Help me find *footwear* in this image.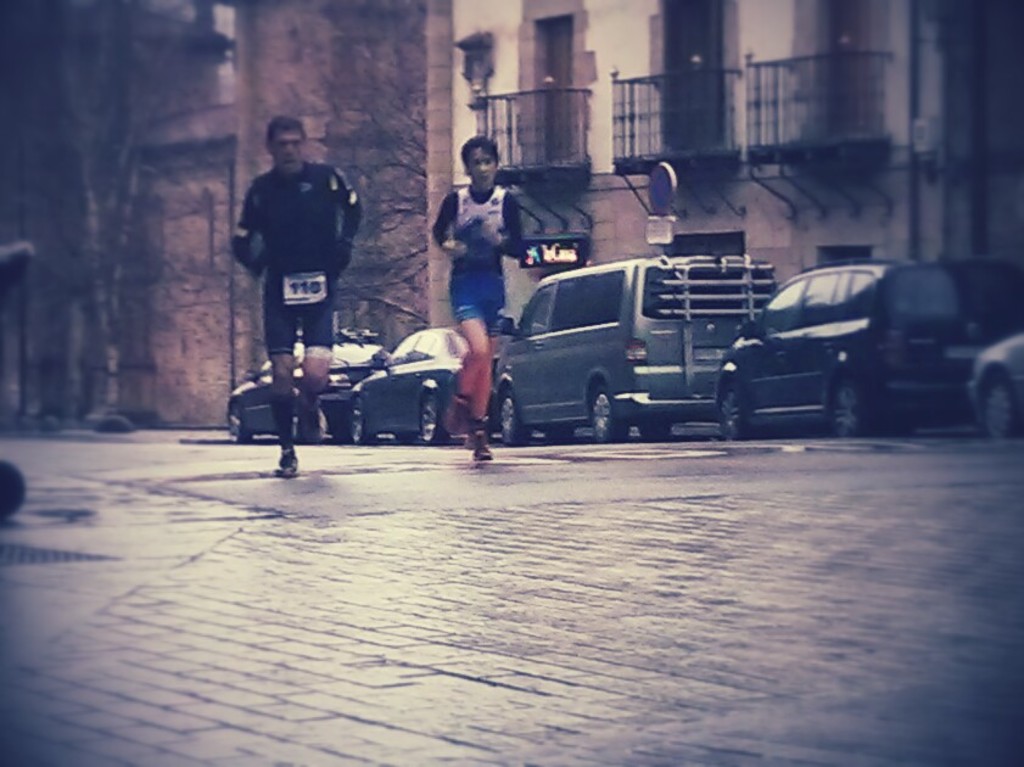
Found it: (293, 408, 326, 446).
